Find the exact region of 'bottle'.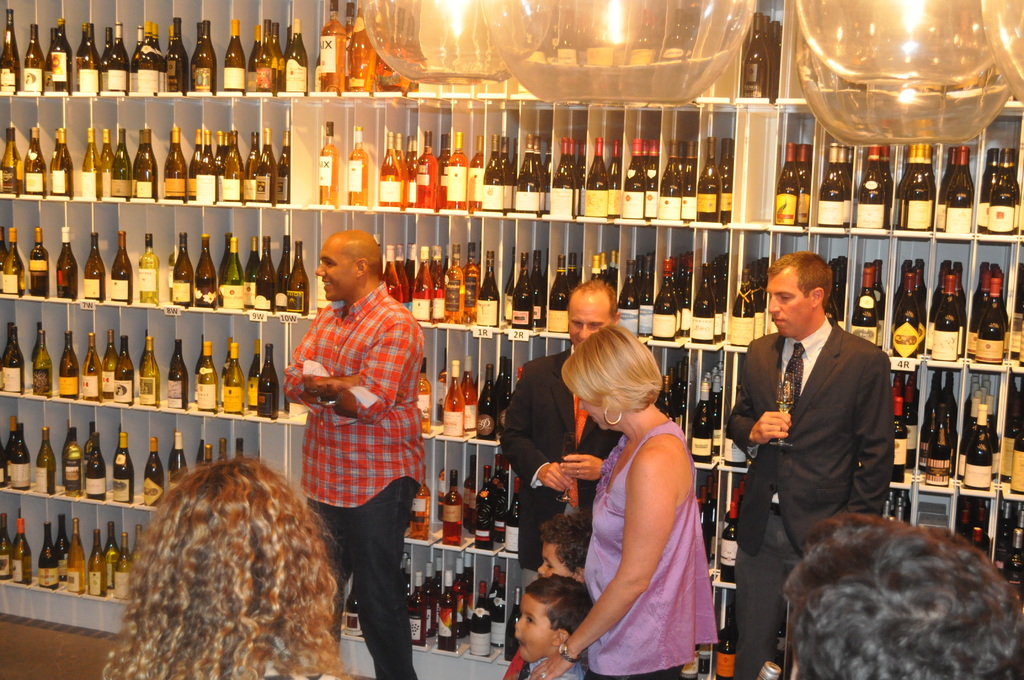
Exact region: {"left": 164, "top": 124, "right": 196, "bottom": 198}.
